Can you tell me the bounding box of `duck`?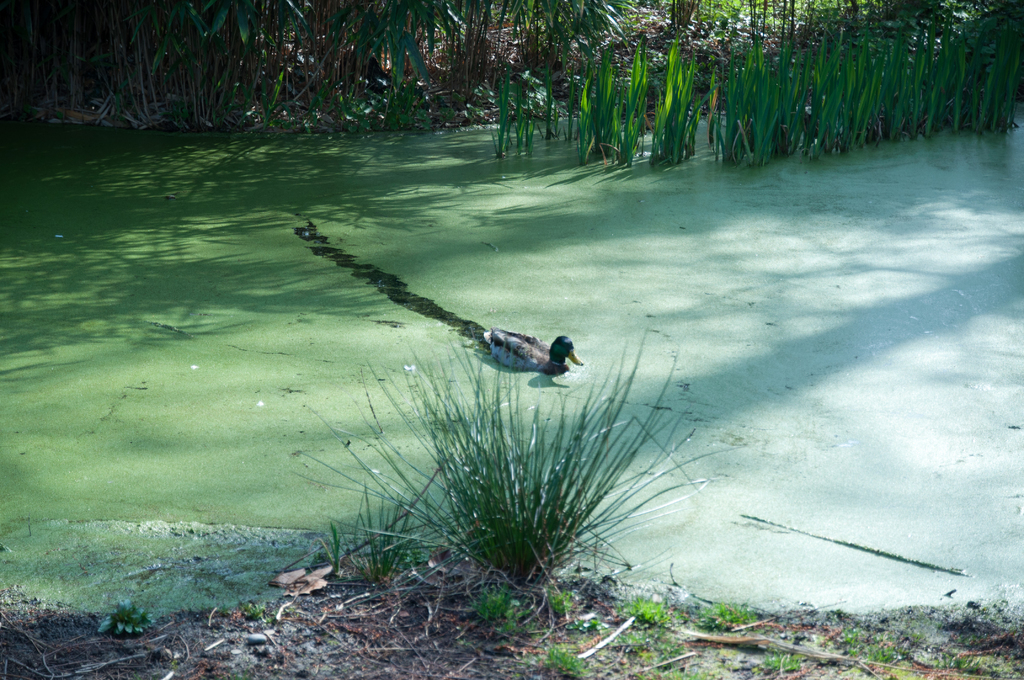
<bbox>479, 315, 589, 385</bbox>.
